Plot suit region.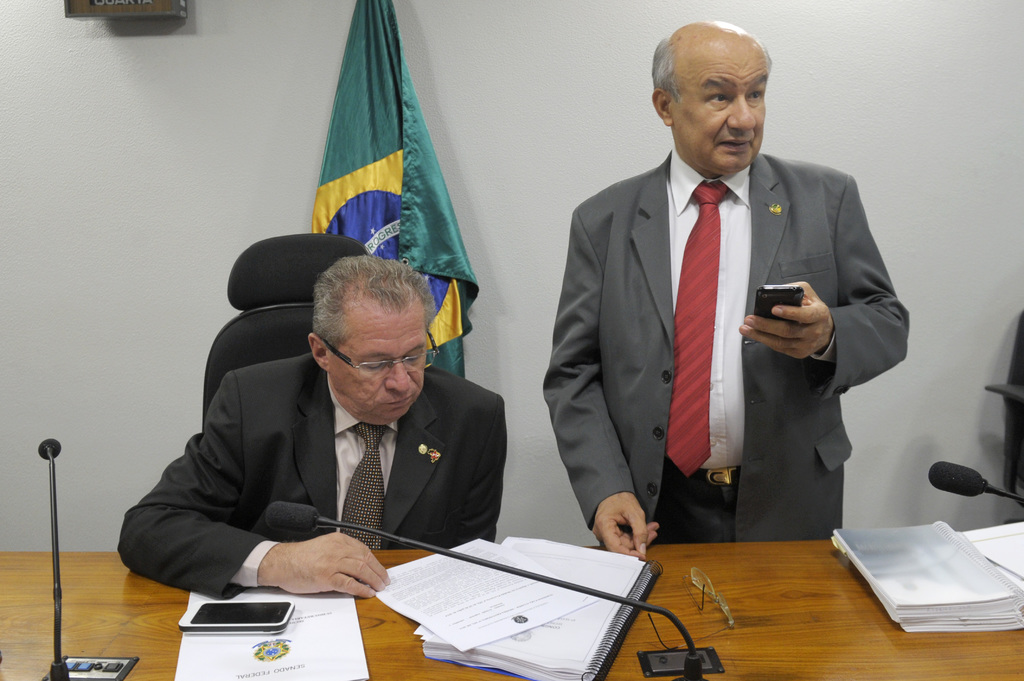
Plotted at {"x1": 120, "y1": 348, "x2": 506, "y2": 598}.
